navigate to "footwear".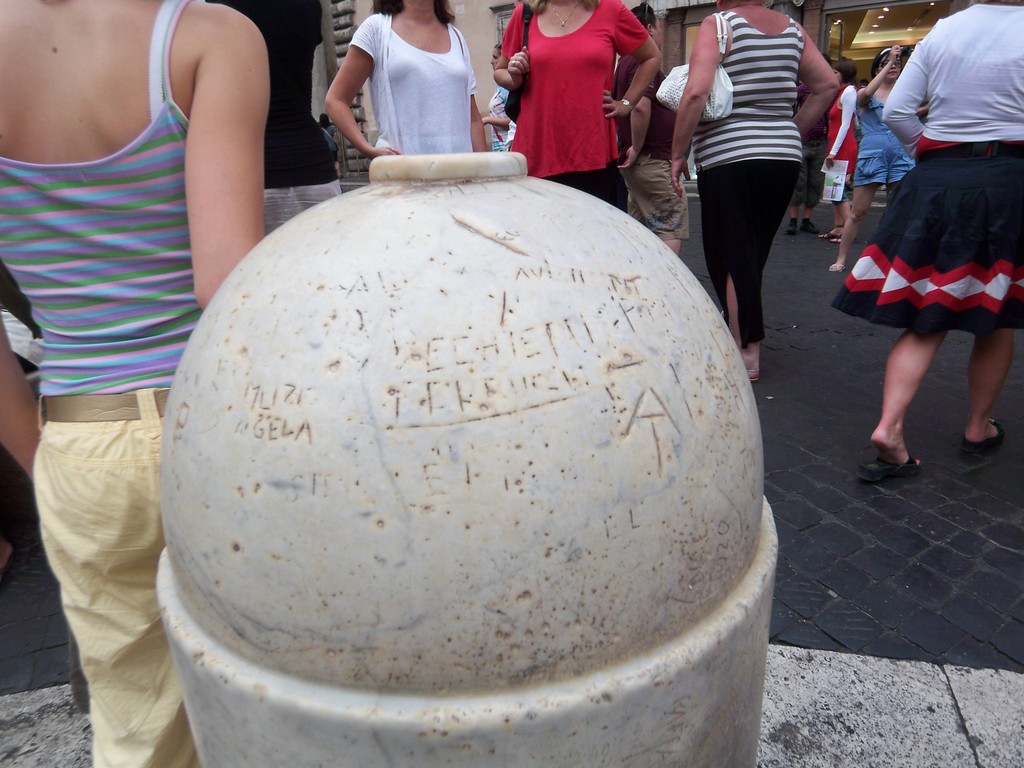
Navigation target: [855, 453, 920, 483].
